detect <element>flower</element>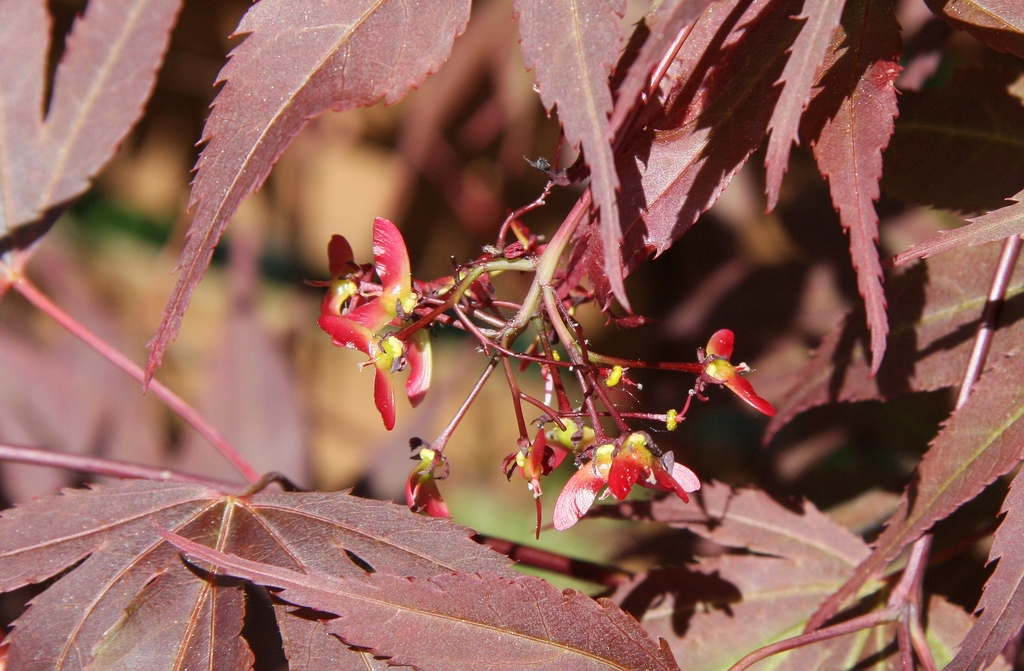
detection(550, 439, 705, 531)
